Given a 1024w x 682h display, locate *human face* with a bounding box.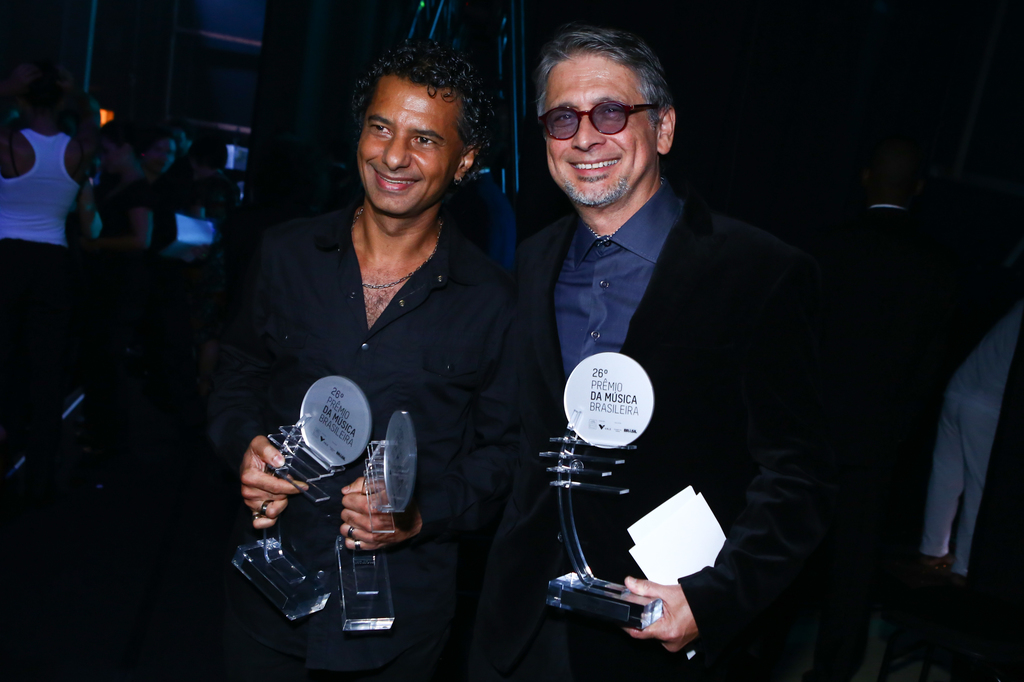
Located: 355:83:460:212.
